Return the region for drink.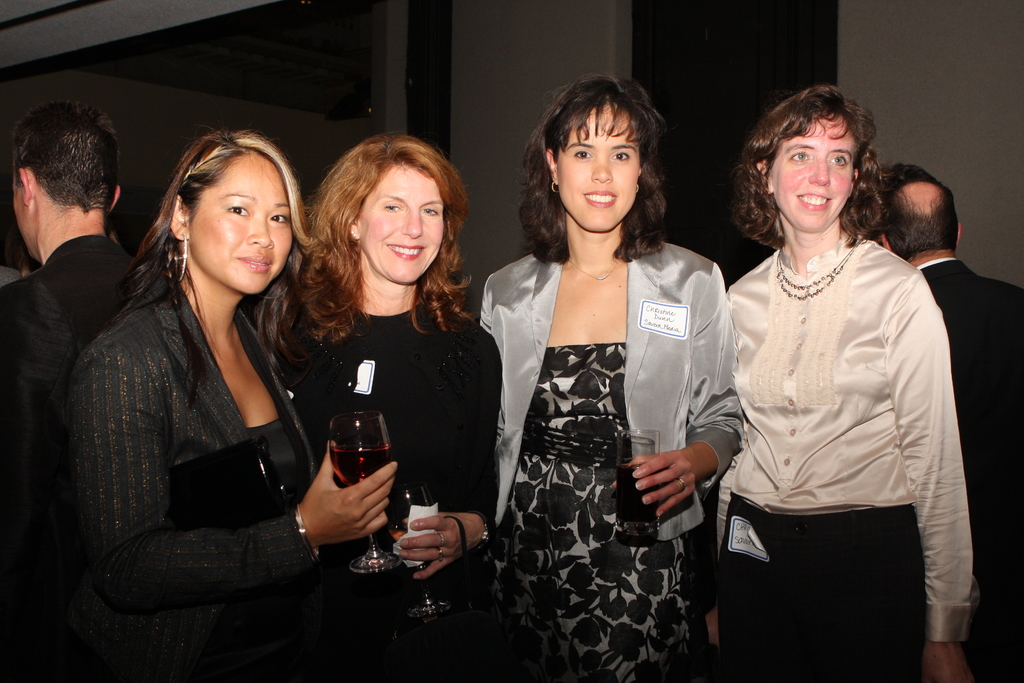
330/444/393/484.
